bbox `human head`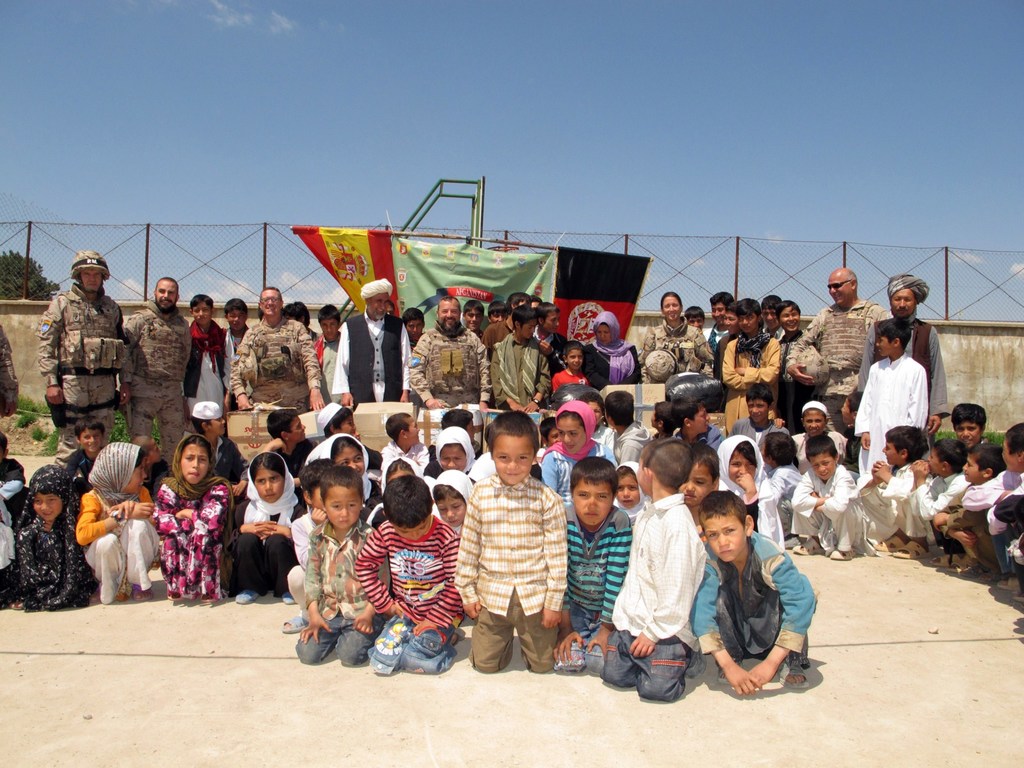
region(592, 312, 623, 347)
